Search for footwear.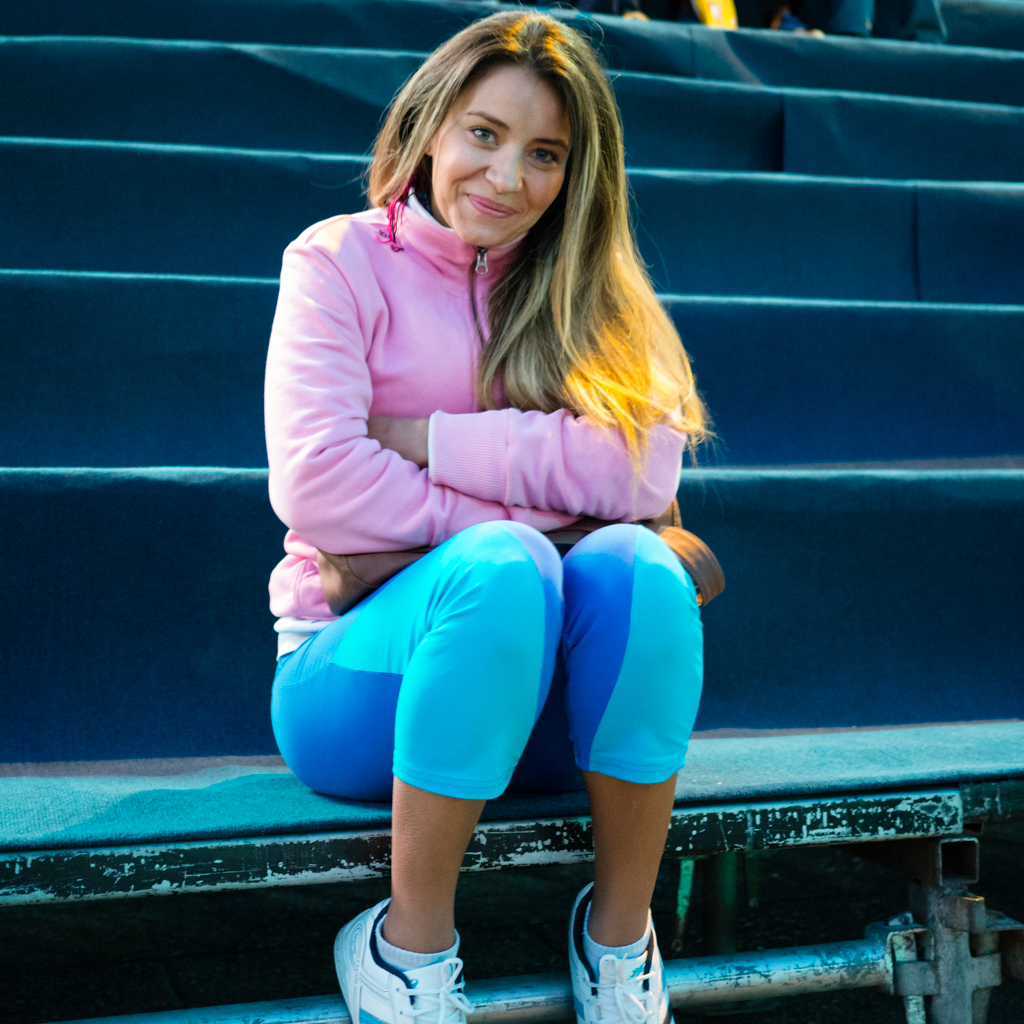
Found at l=560, t=879, r=678, b=1023.
